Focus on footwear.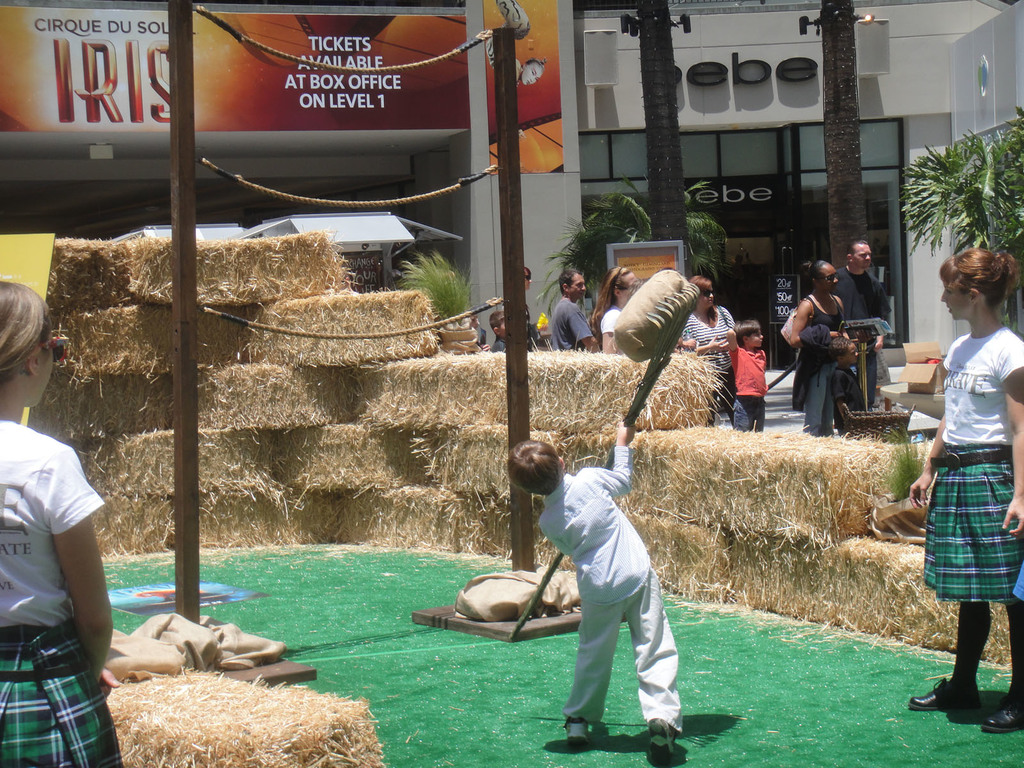
Focused at [left=981, top=691, right=1023, bottom=729].
